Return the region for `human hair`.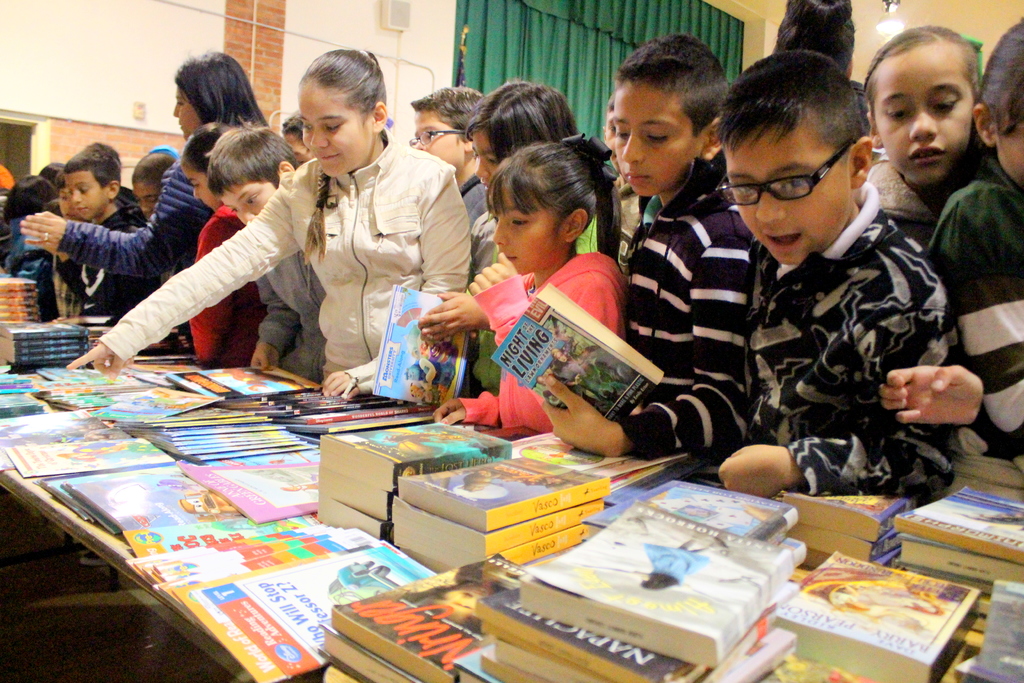
173, 47, 271, 131.
